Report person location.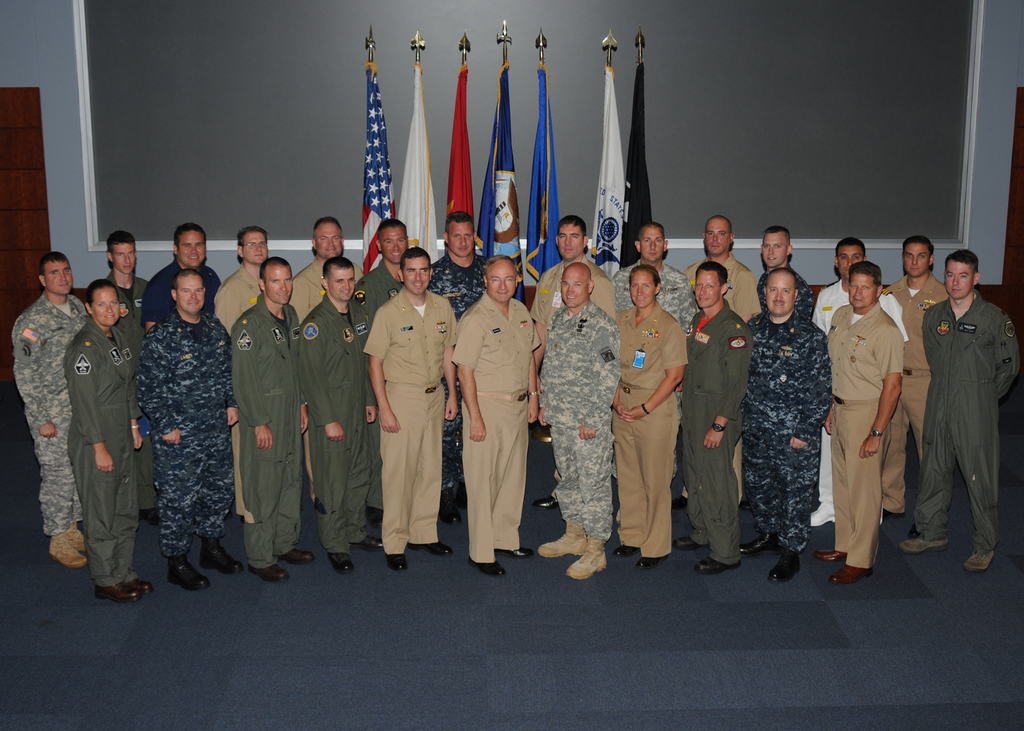
Report: (675,260,755,575).
